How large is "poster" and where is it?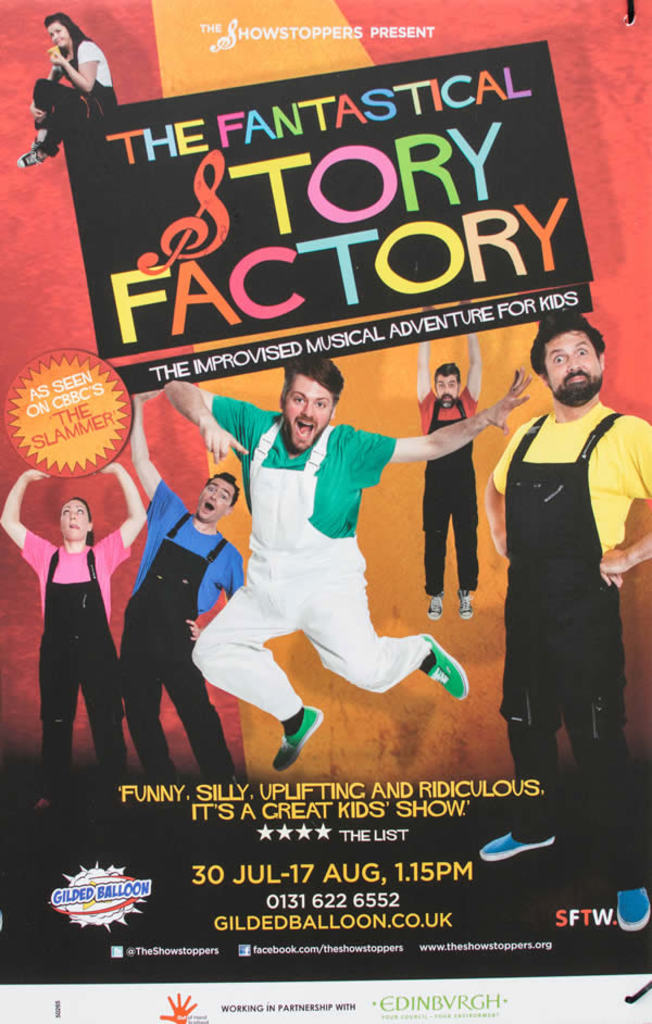
Bounding box: box=[0, 0, 651, 1023].
